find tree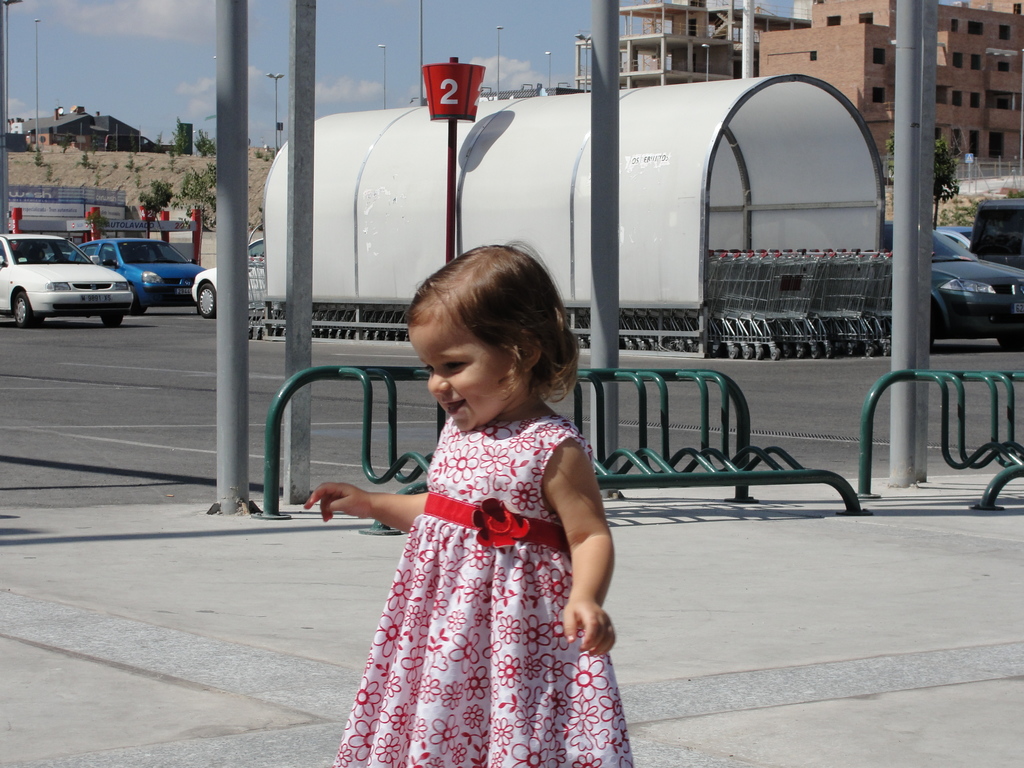
pyautogui.locateOnScreen(28, 146, 44, 167)
